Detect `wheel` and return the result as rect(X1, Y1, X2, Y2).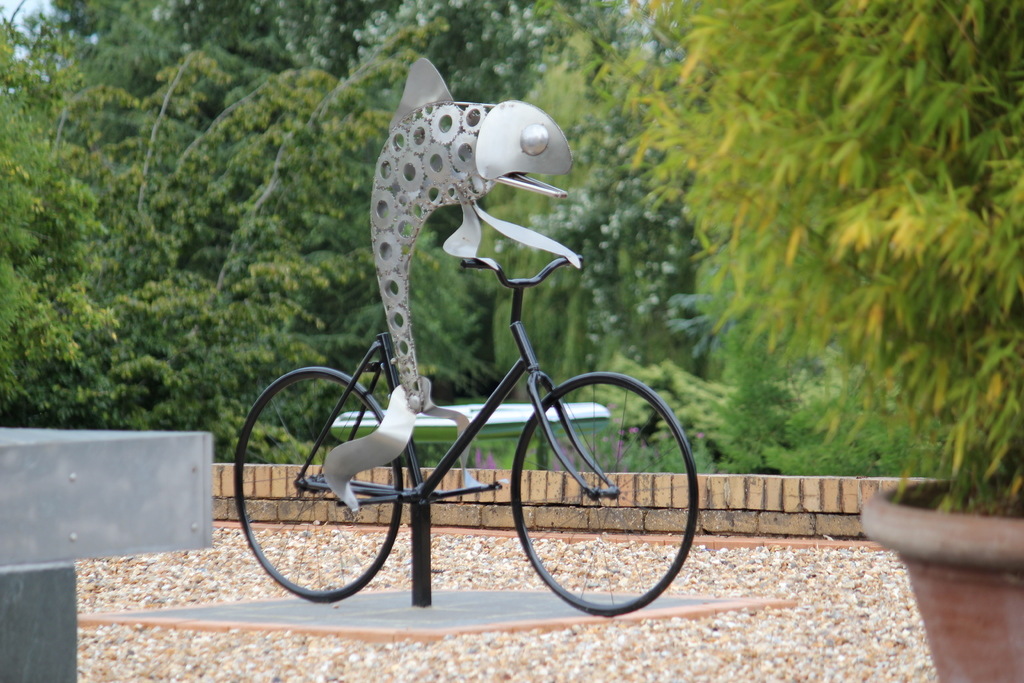
rect(518, 370, 684, 621).
